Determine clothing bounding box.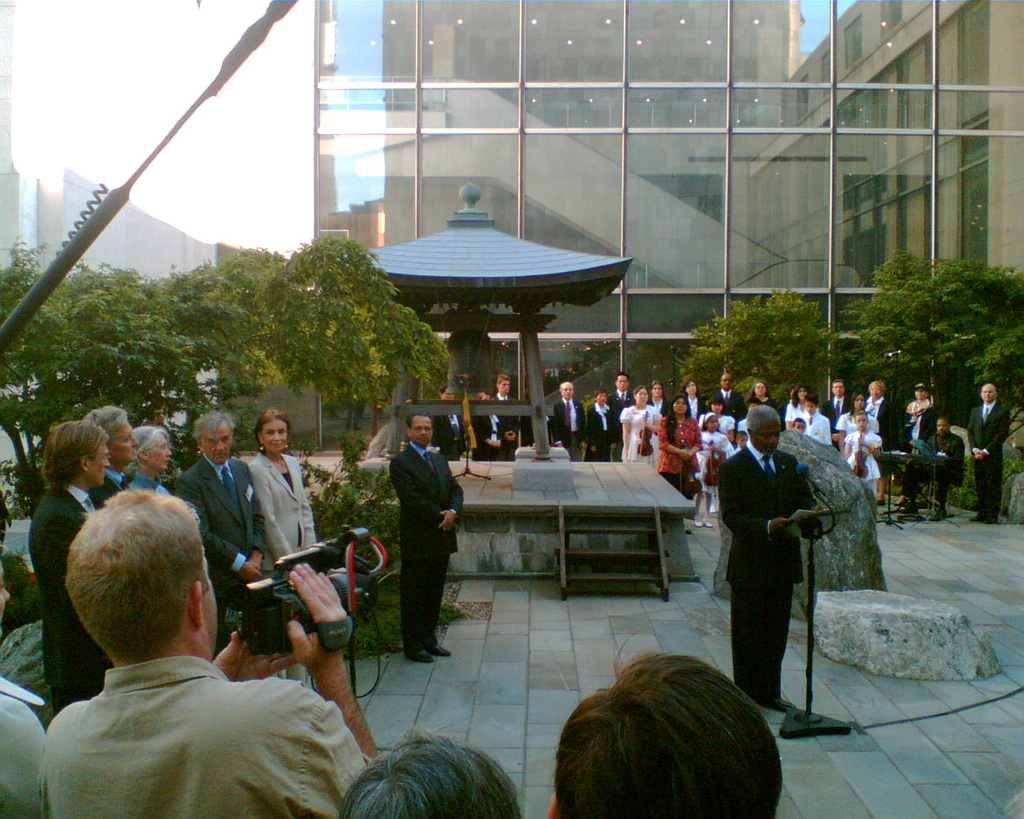
Determined: [41,659,366,818].
